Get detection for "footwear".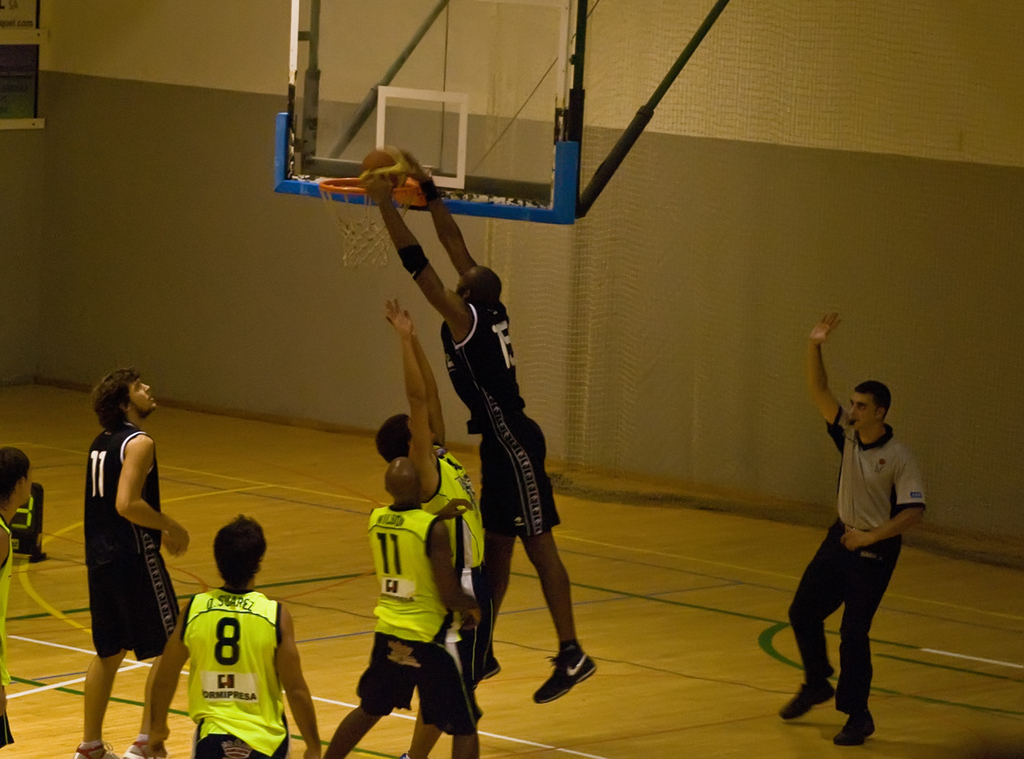
Detection: rect(481, 661, 507, 681).
